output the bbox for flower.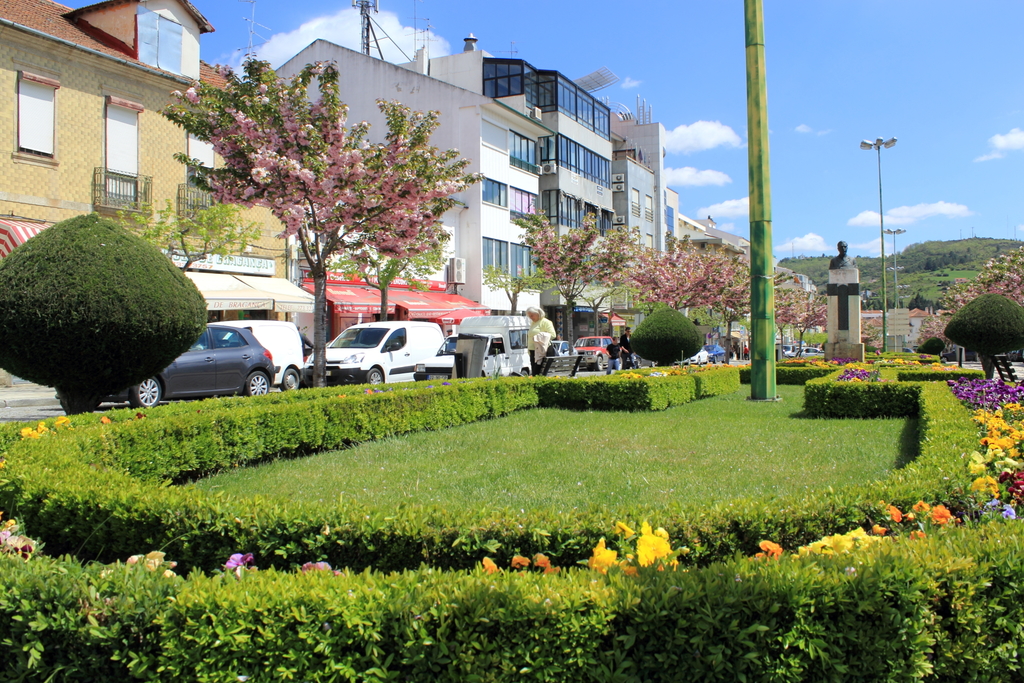
region(613, 523, 628, 540).
